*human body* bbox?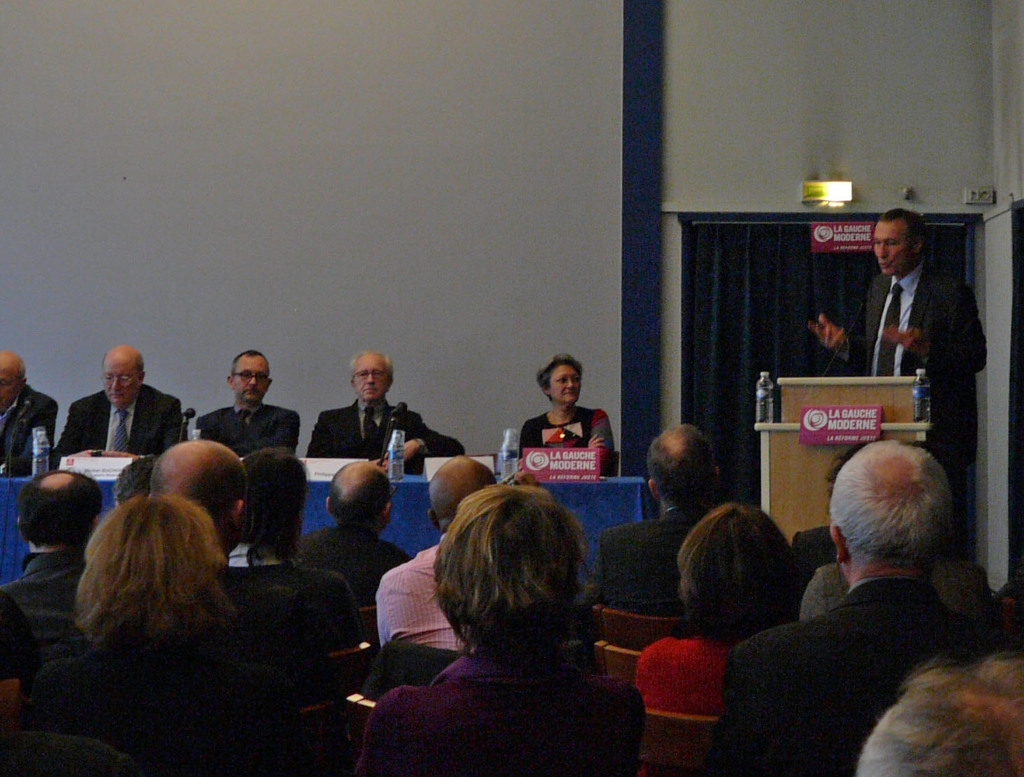
bbox=(49, 381, 186, 466)
